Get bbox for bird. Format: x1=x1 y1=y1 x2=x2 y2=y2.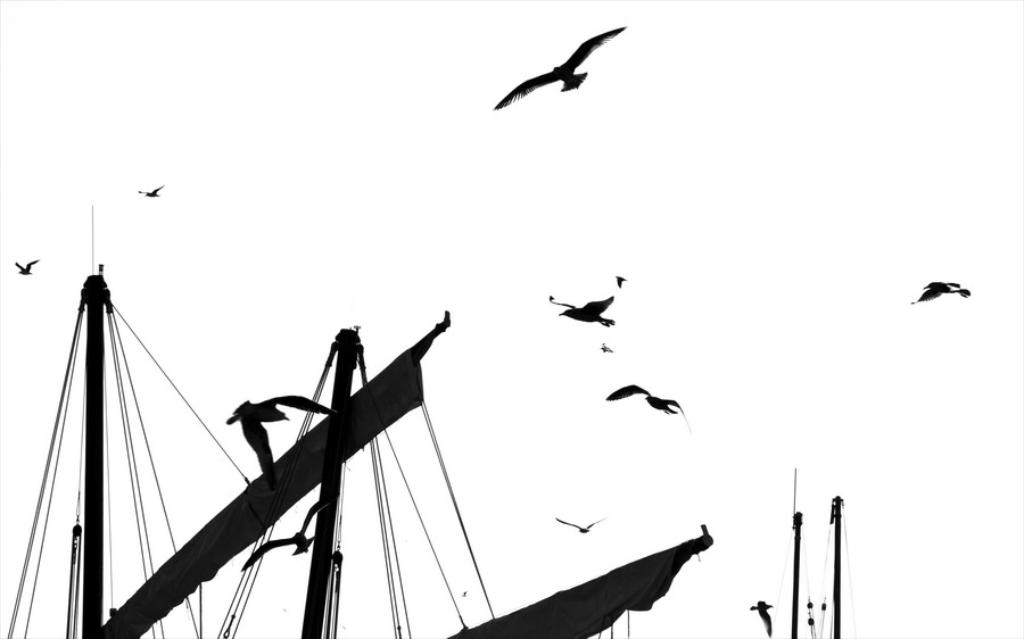
x1=225 y1=383 x2=341 y2=493.
